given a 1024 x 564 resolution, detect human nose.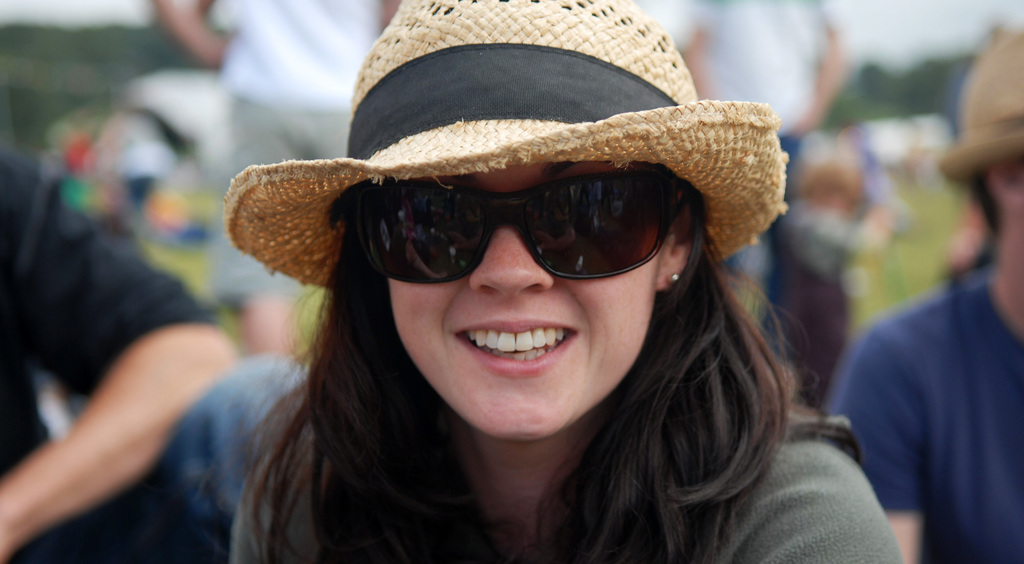
crop(468, 223, 553, 299).
